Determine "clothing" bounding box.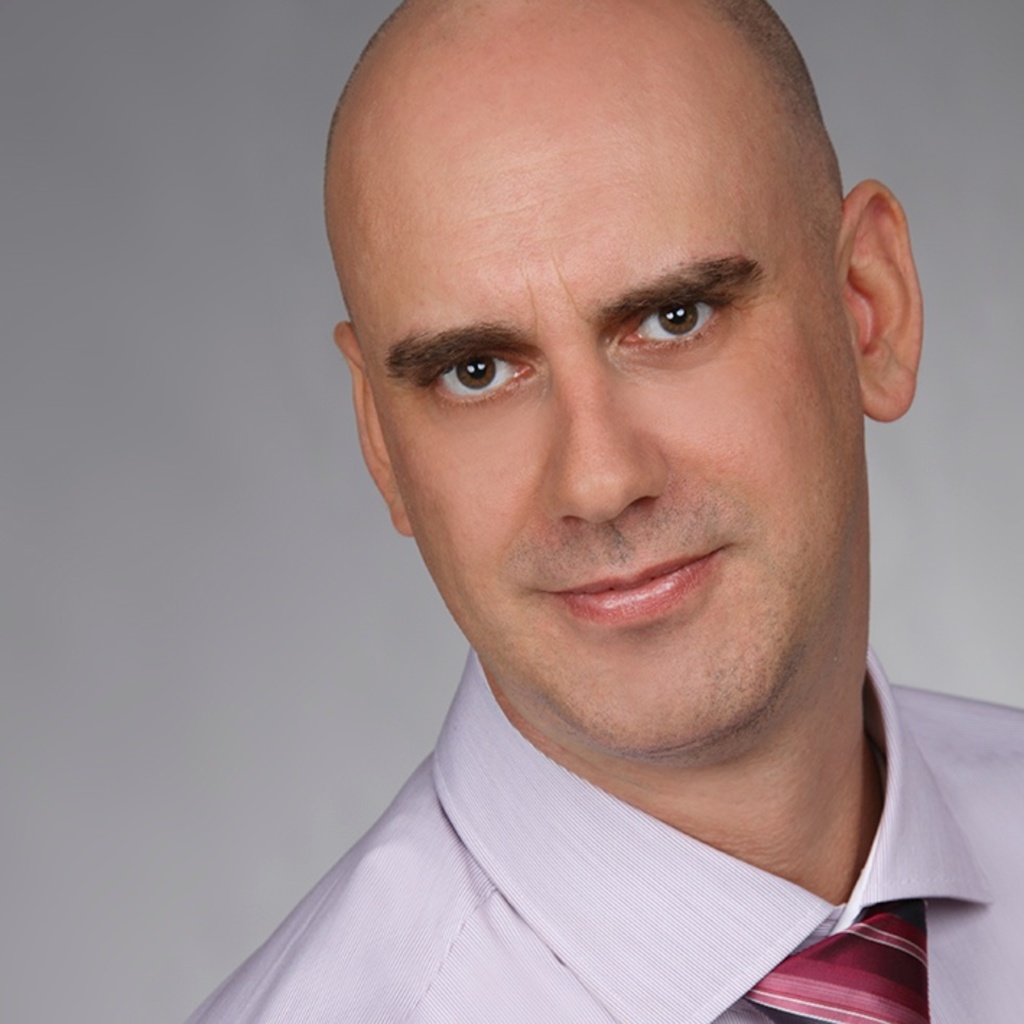
Determined: pyautogui.locateOnScreen(176, 648, 1023, 1023).
